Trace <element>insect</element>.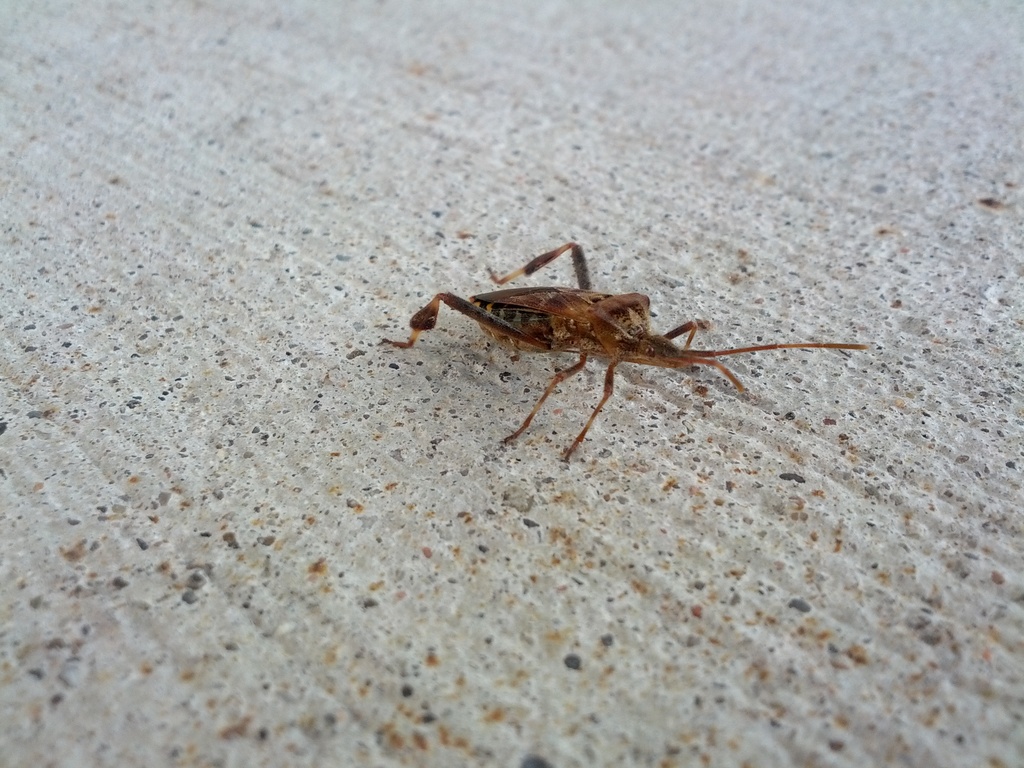
Traced to [left=367, top=227, right=896, bottom=460].
